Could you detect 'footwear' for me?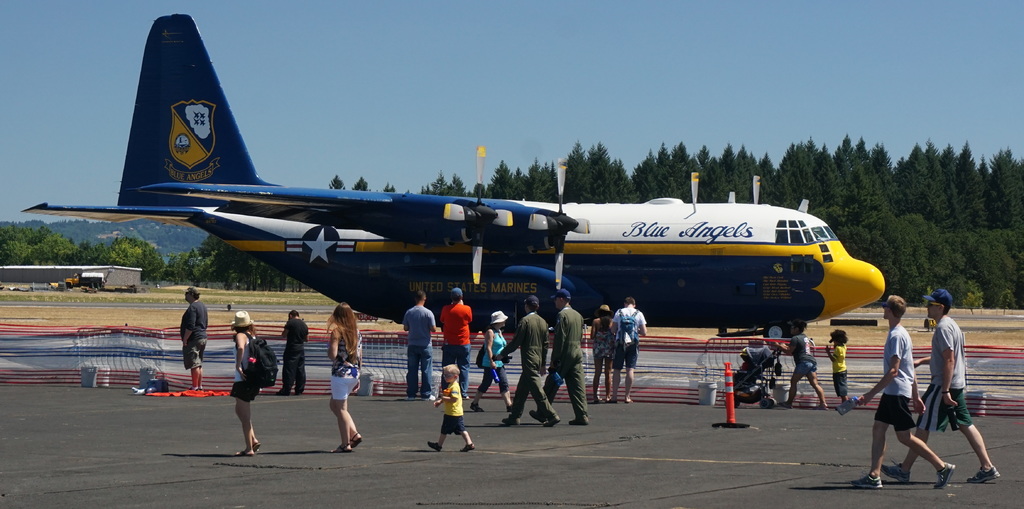
Detection result: <region>966, 466, 998, 483</region>.
